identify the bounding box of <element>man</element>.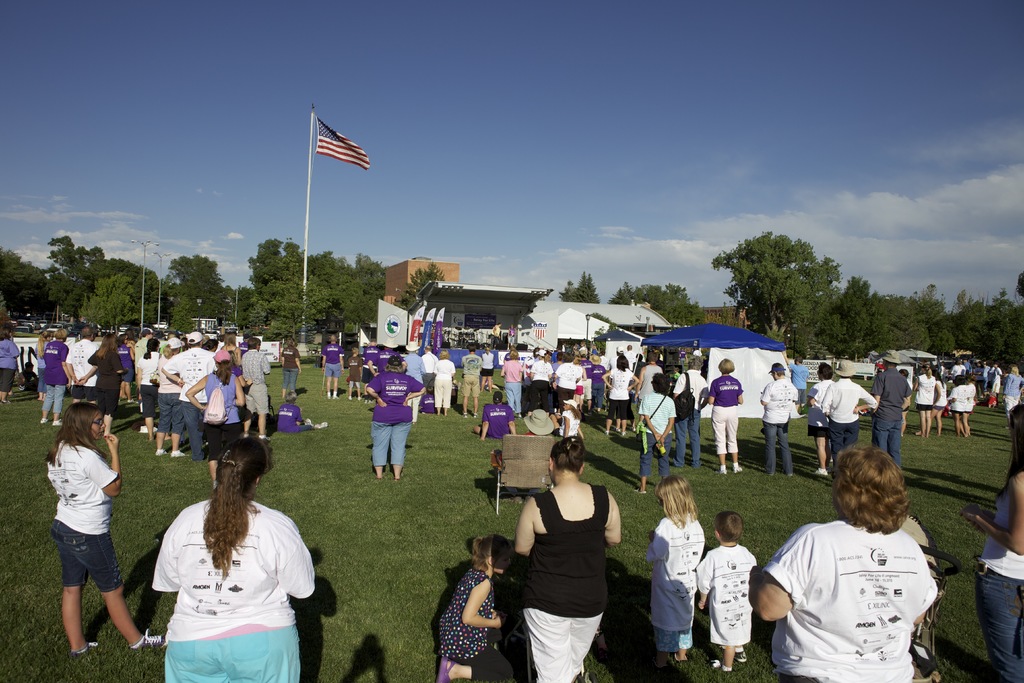
bbox=[460, 342, 482, 418].
